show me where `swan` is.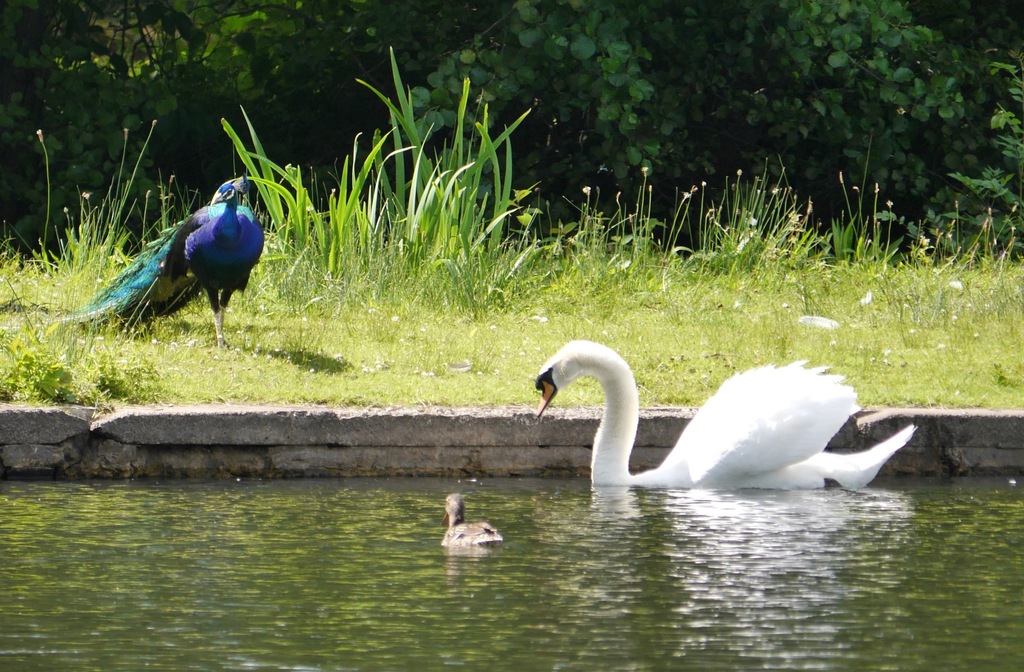
`swan` is at [x1=534, y1=341, x2=922, y2=502].
